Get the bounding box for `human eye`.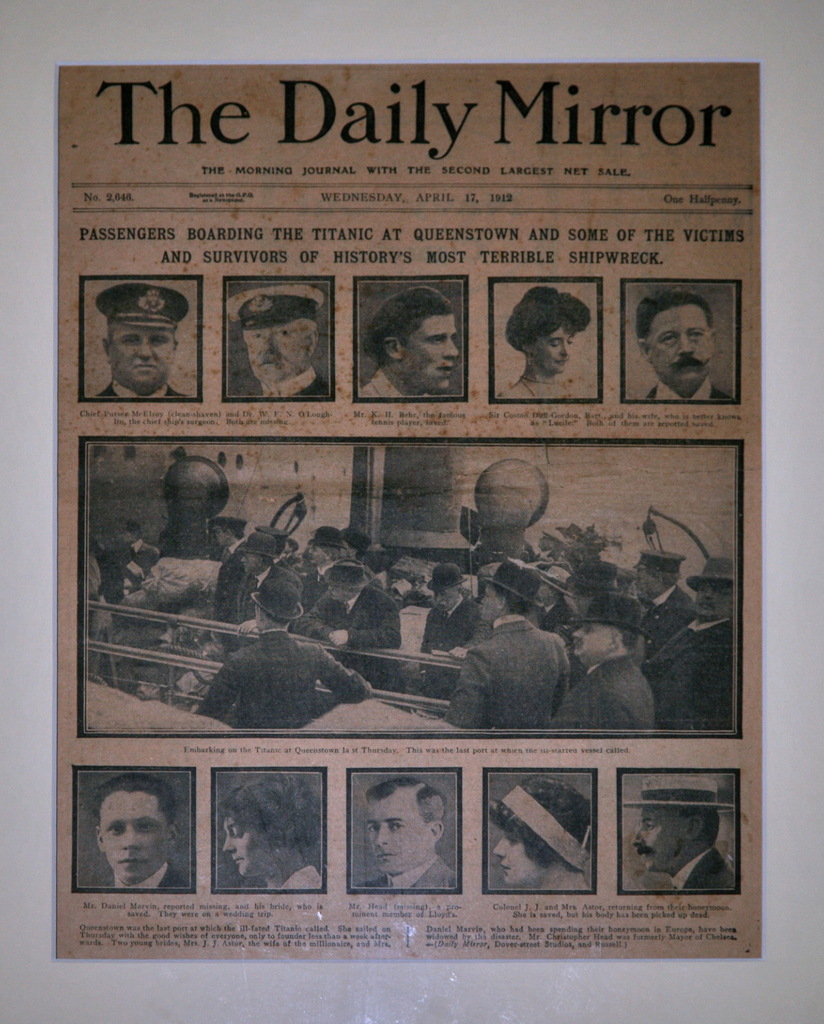
locate(114, 334, 140, 346).
